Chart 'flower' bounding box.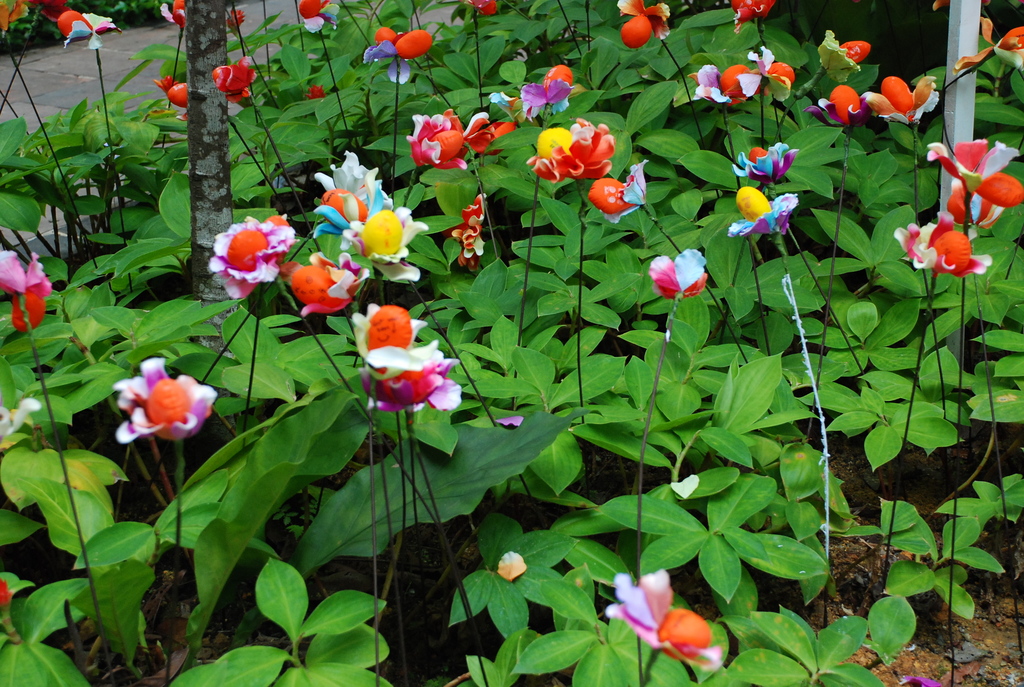
Charted: [517,65,575,116].
